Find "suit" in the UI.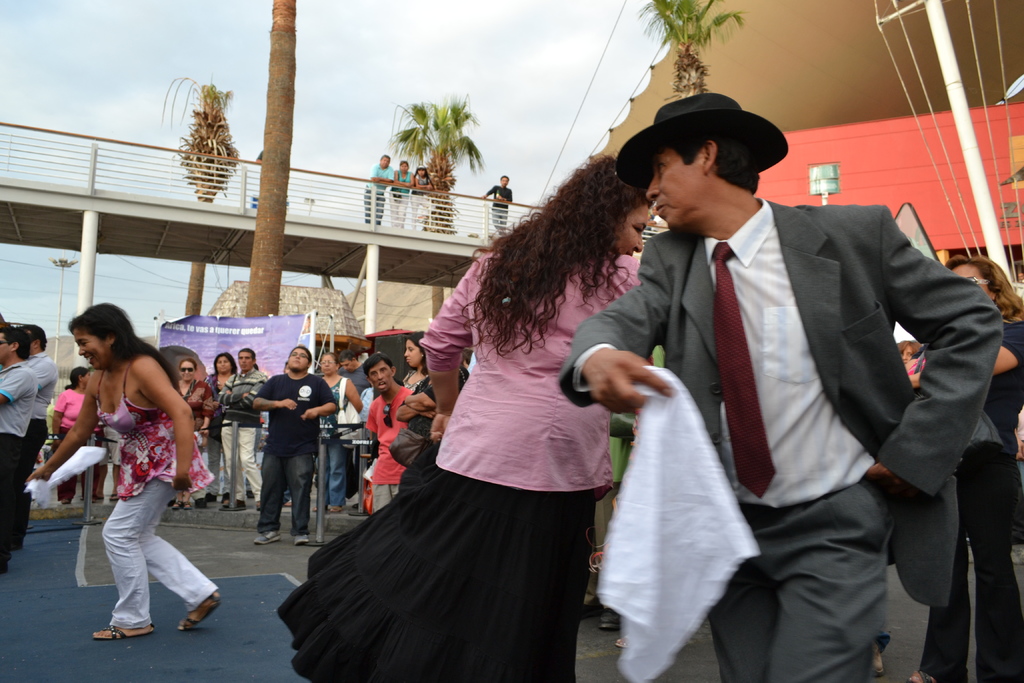
UI element at [611,117,984,656].
